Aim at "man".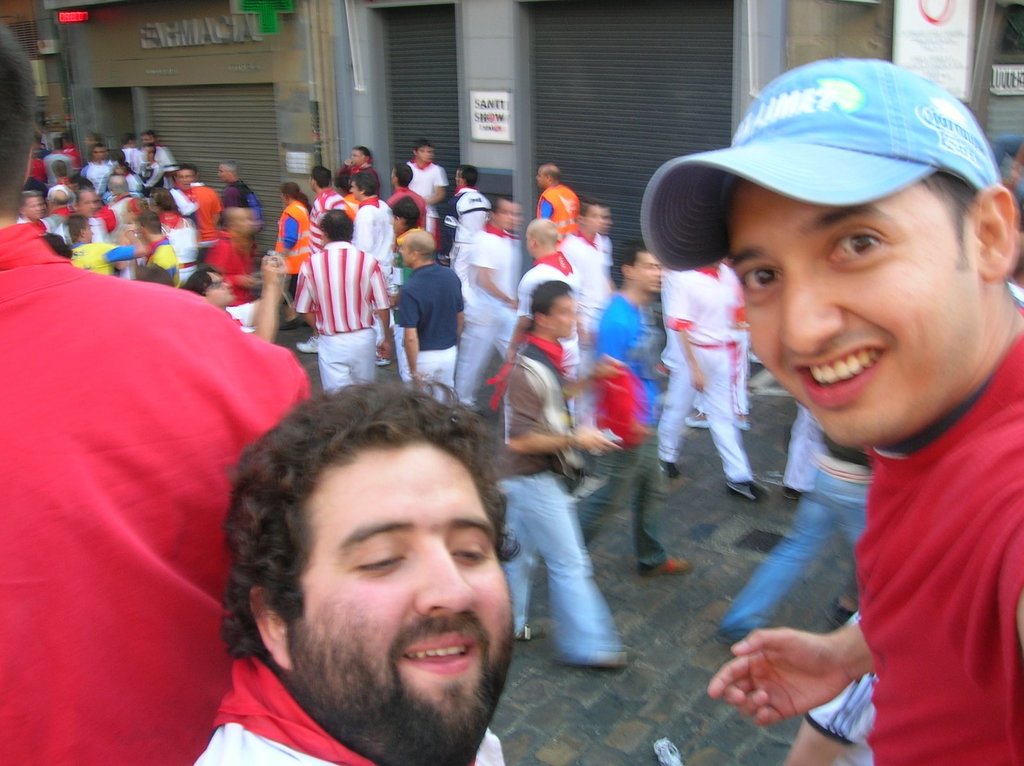
Aimed at 444 166 490 243.
